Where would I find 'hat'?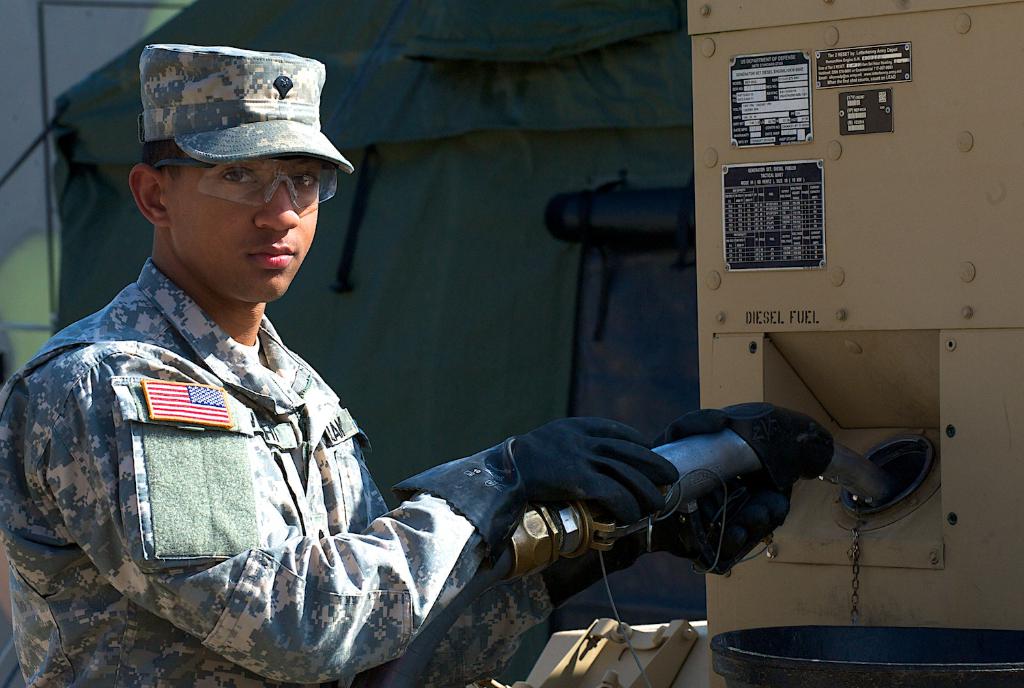
At rect(139, 43, 356, 173).
